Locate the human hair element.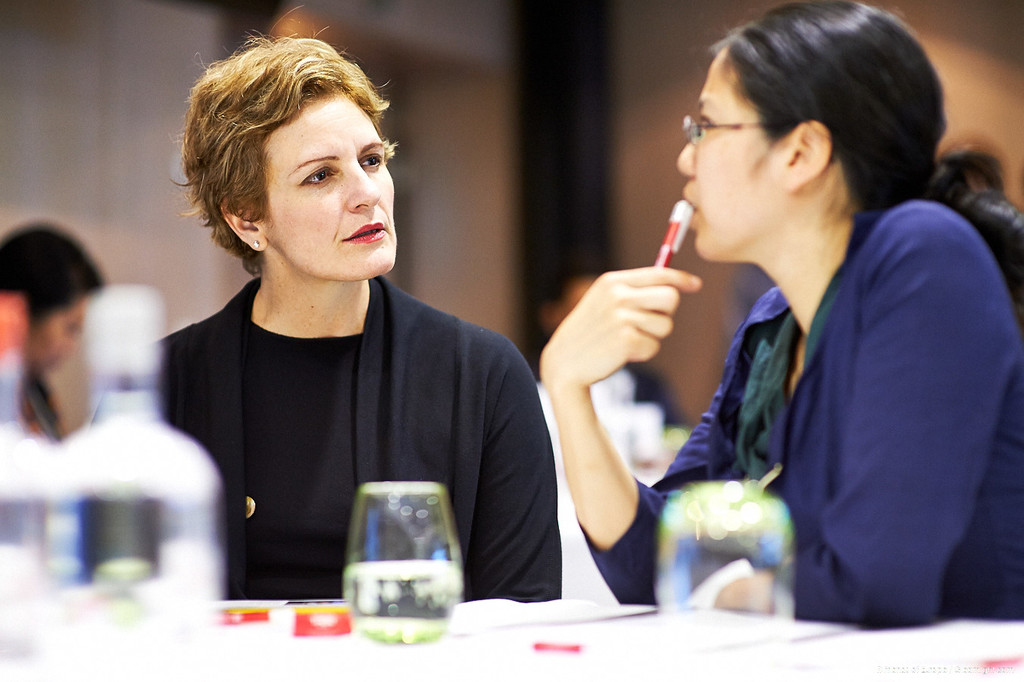
Element bbox: bbox(701, 2, 1023, 297).
